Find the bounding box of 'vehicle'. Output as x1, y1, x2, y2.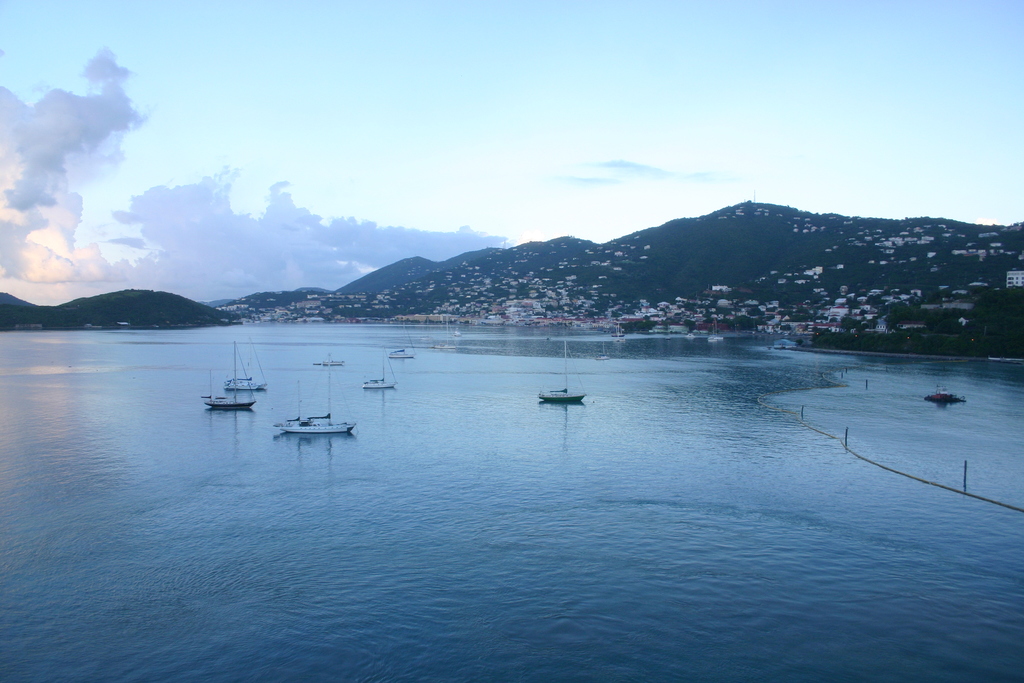
274, 375, 356, 436.
